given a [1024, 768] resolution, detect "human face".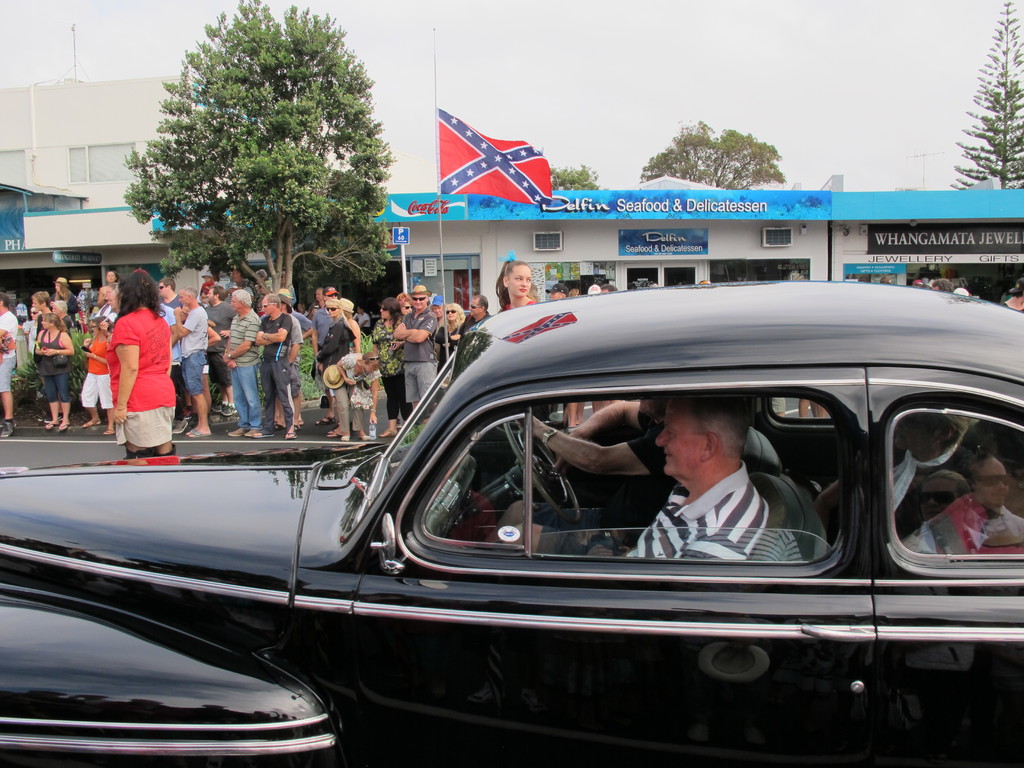
401 303 410 314.
